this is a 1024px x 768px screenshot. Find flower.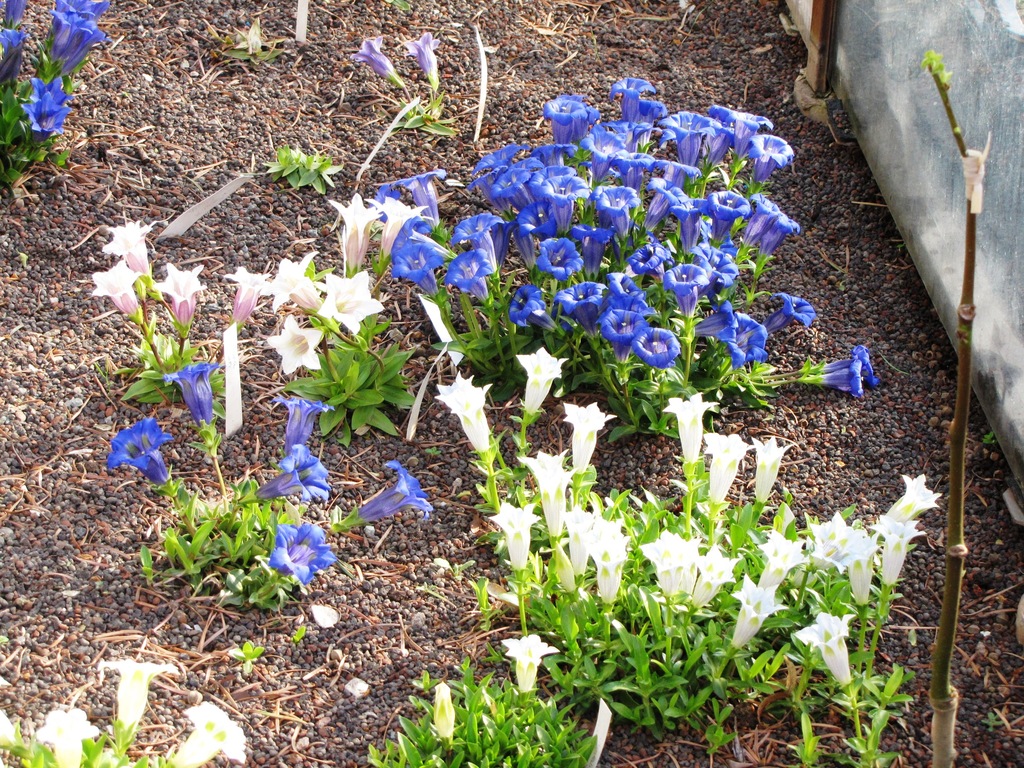
Bounding box: BBox(564, 508, 593, 582).
